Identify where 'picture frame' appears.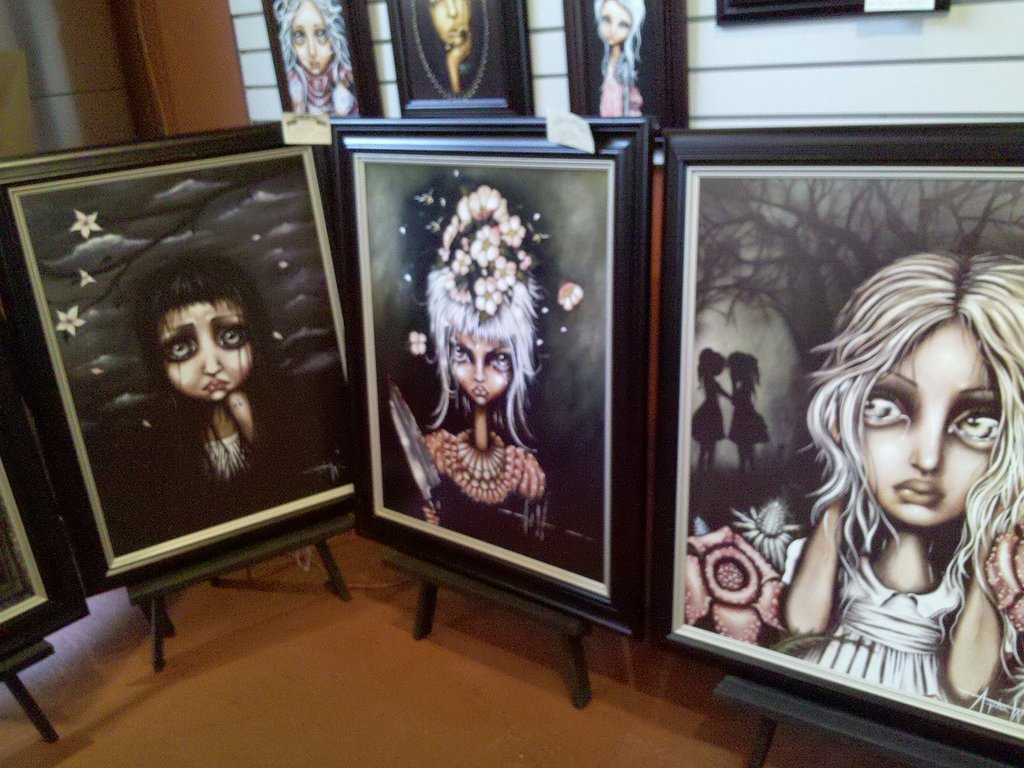
Appears at (339, 95, 642, 634).
